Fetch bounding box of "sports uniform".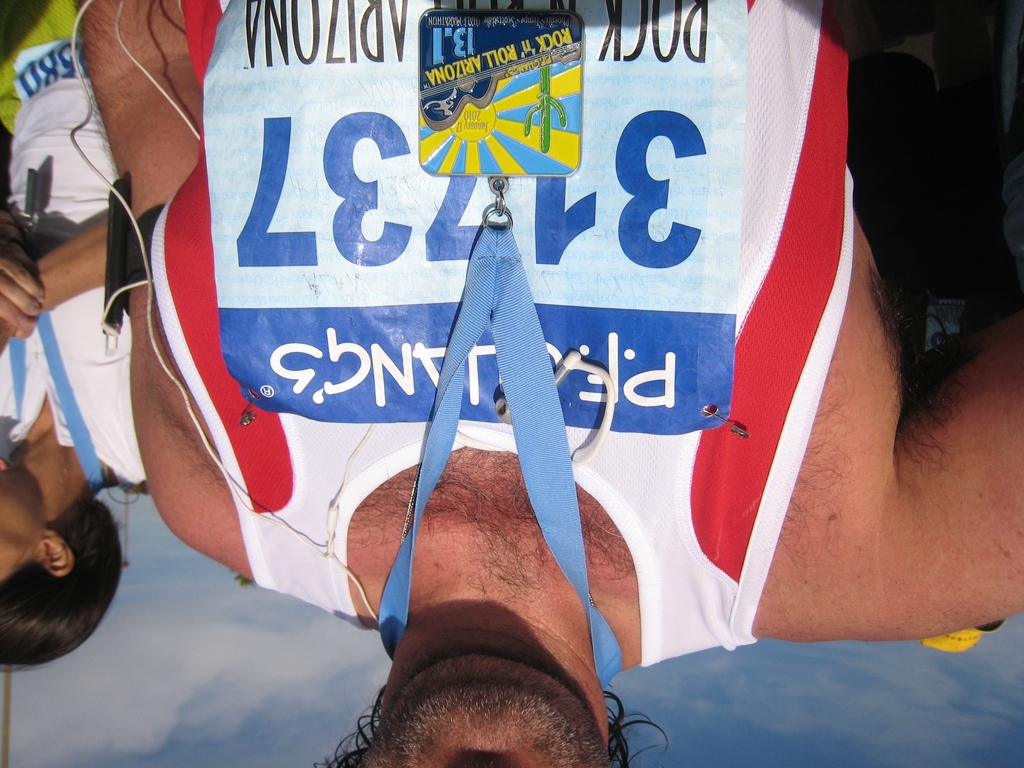
Bbox: detection(137, 70, 940, 729).
